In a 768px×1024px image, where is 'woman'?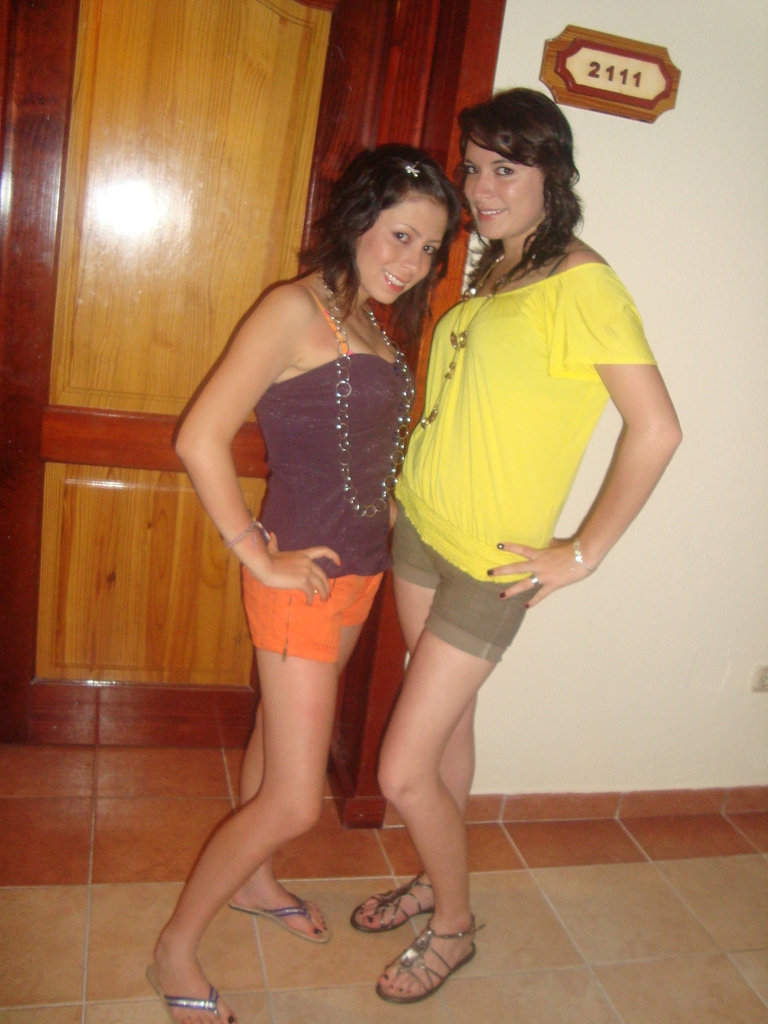
l=345, t=88, r=679, b=1003.
